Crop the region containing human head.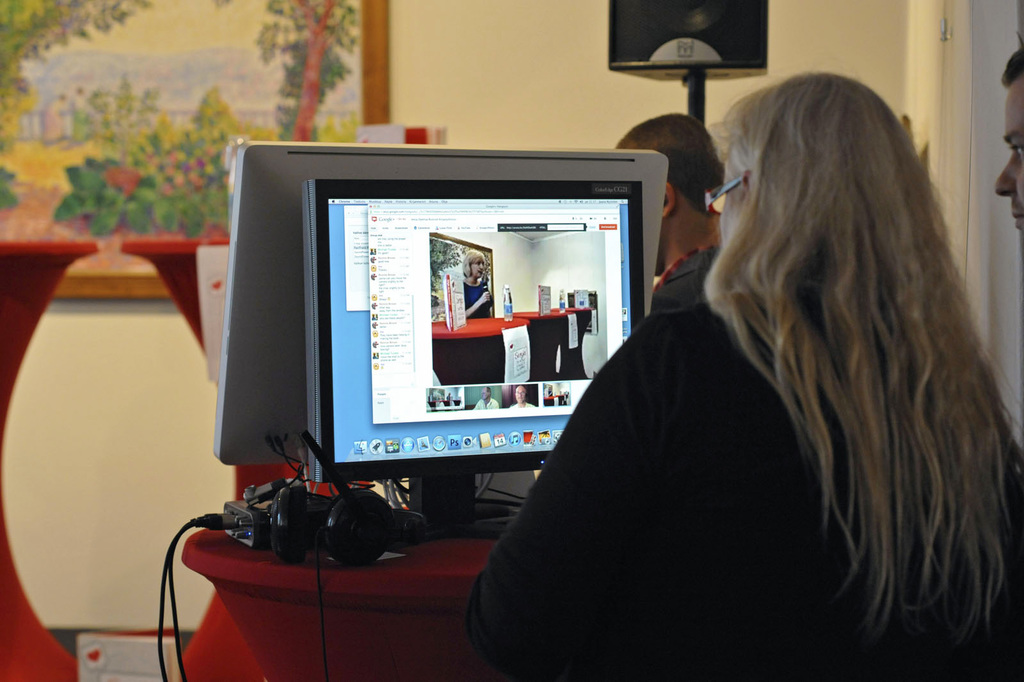
Crop region: [x1=709, y1=75, x2=931, y2=298].
